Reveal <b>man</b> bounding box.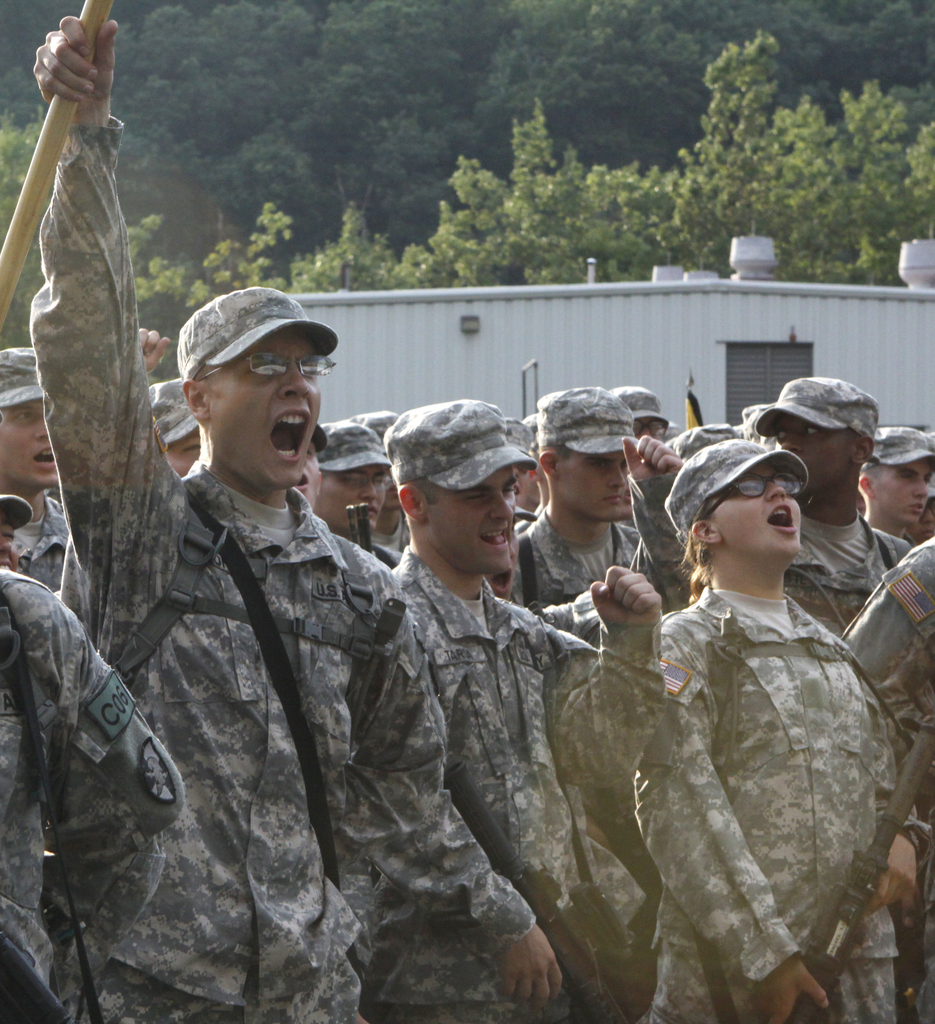
Revealed: pyautogui.locateOnScreen(752, 379, 913, 643).
